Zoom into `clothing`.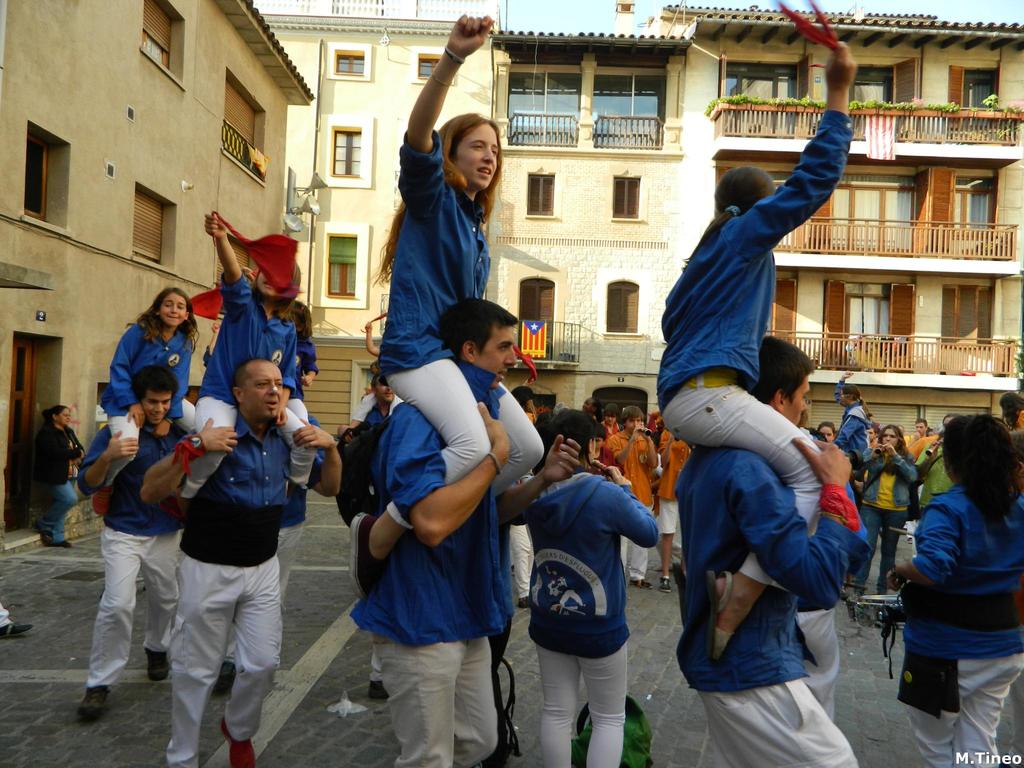
Zoom target: x1=186 y1=280 x2=310 y2=497.
